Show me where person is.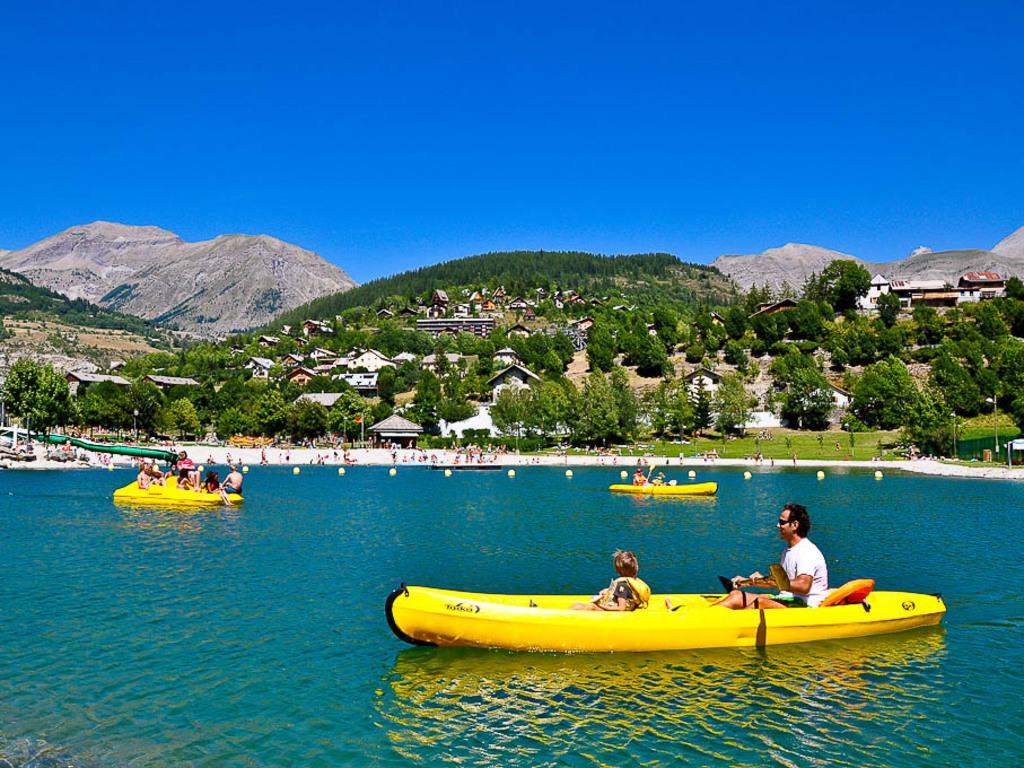
person is at [227,466,242,494].
